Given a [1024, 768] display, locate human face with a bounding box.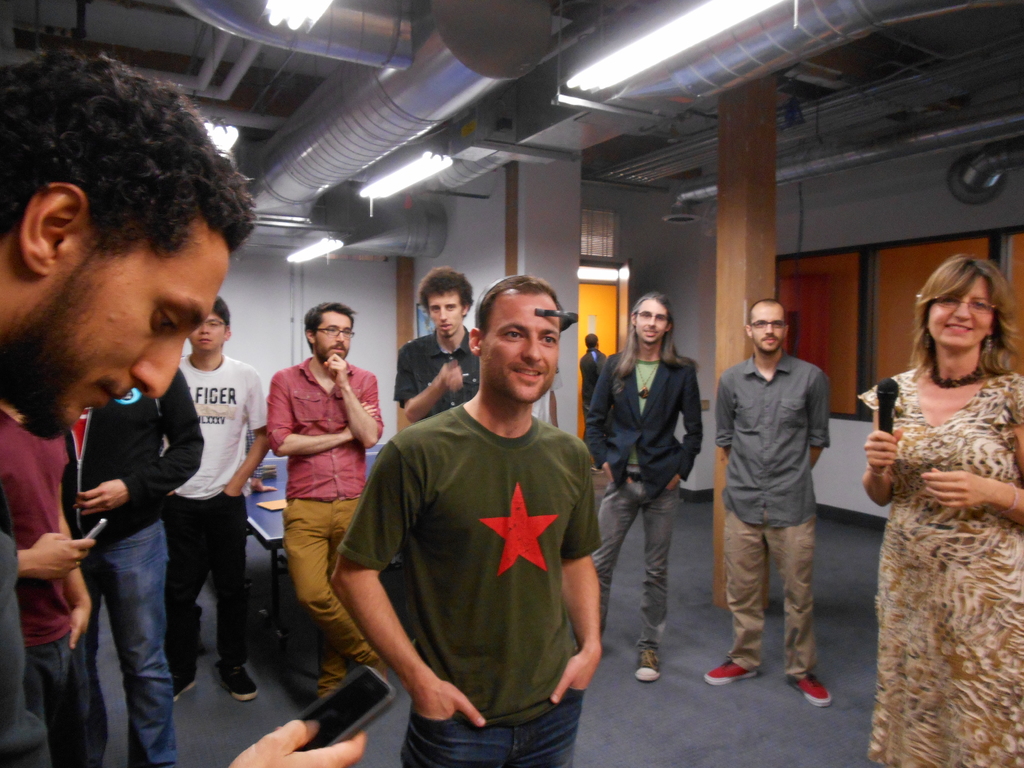
Located: 480, 294, 557, 402.
